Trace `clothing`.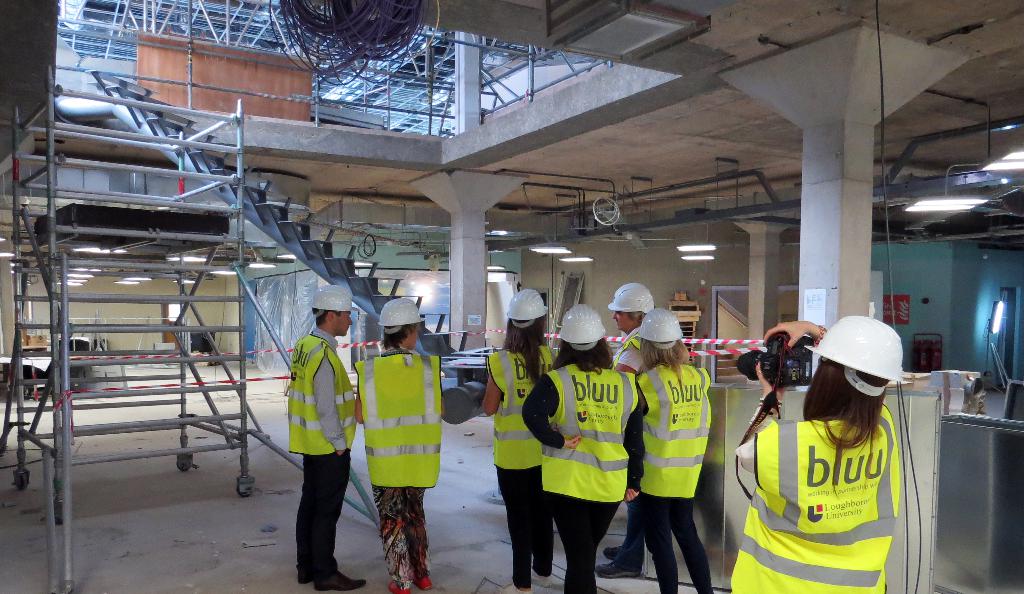
Traced to bbox=(625, 365, 712, 593).
